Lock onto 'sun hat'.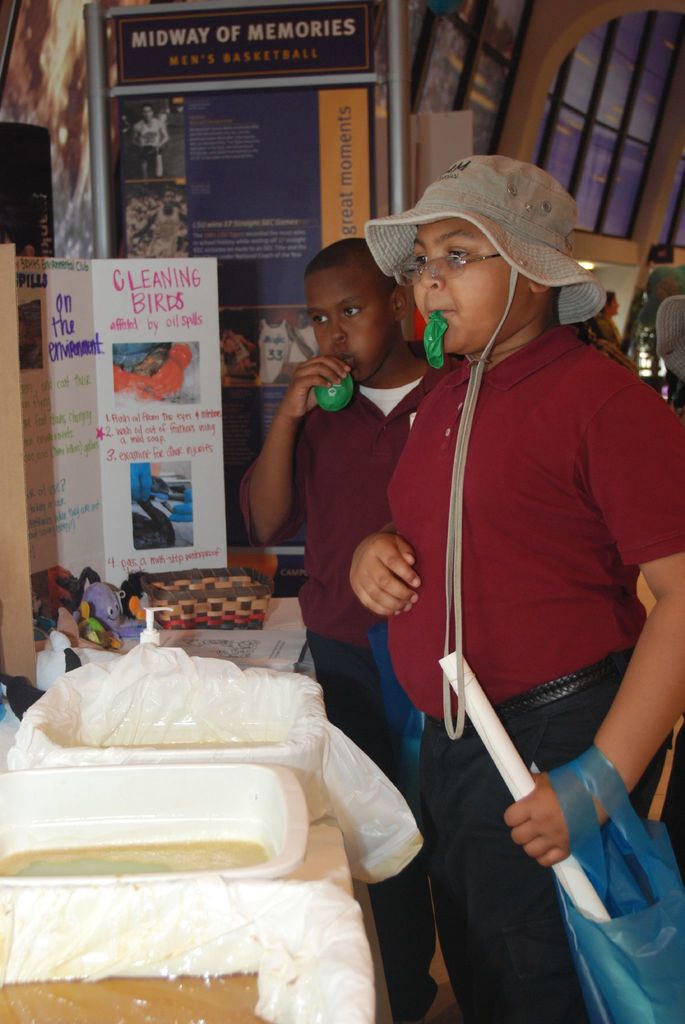
Locked: box=[364, 155, 605, 746].
